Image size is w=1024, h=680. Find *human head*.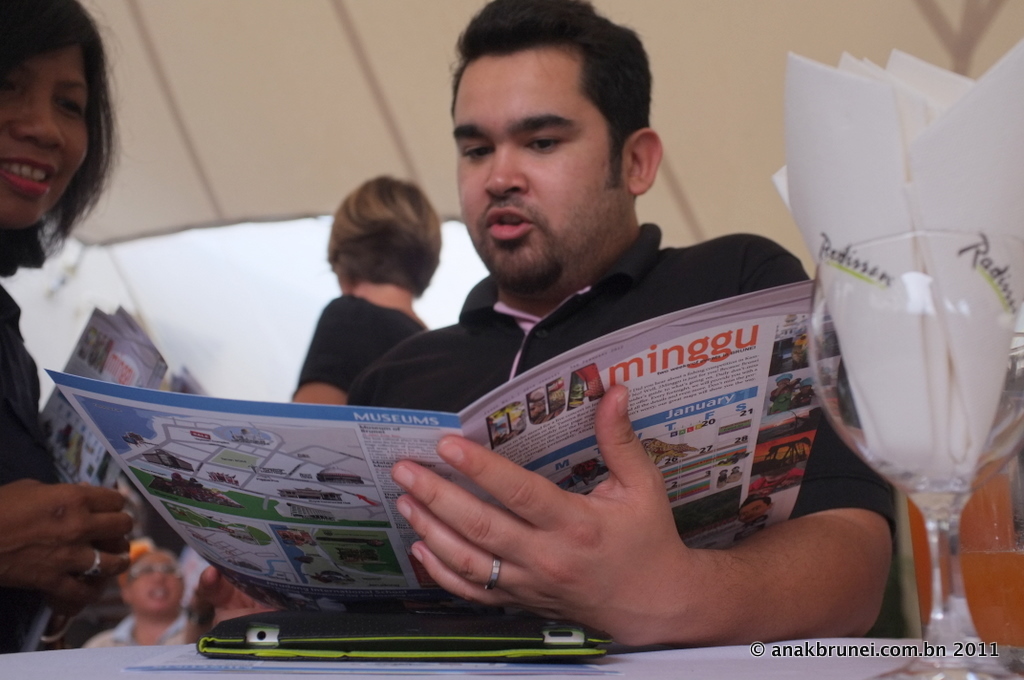
[445,0,665,268].
